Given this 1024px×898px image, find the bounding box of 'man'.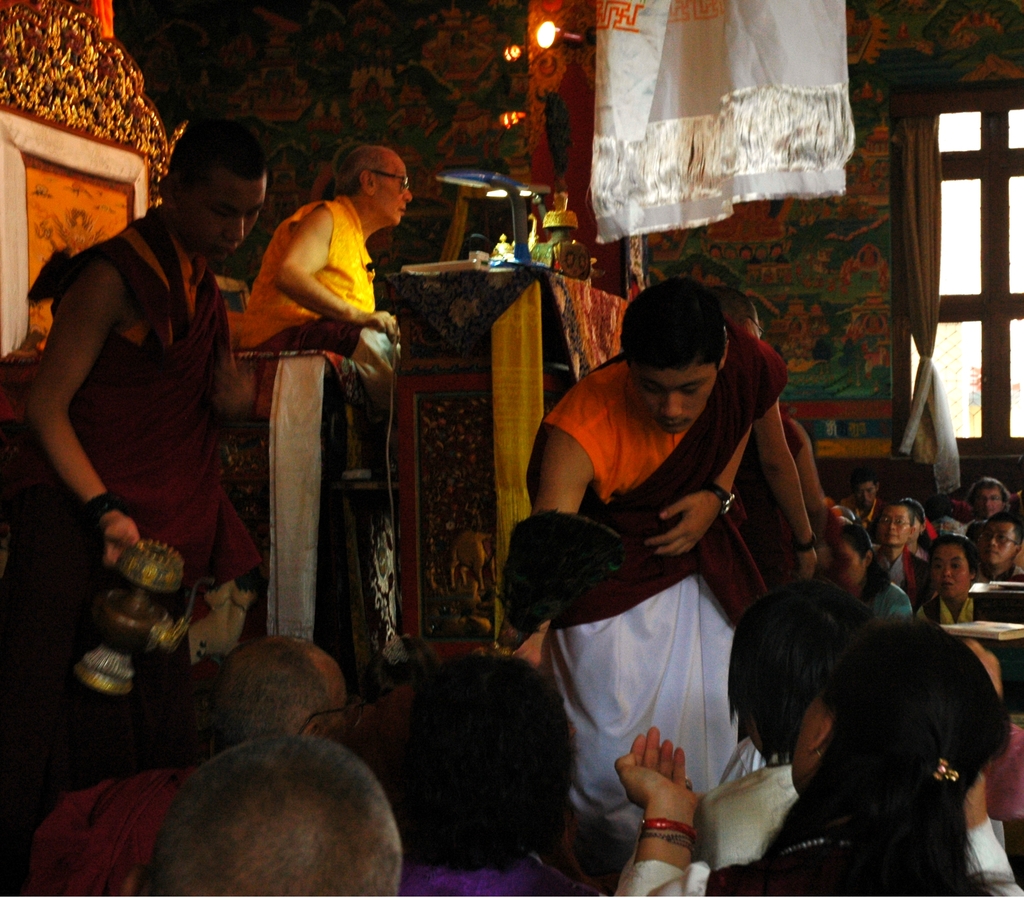
845:470:886:525.
